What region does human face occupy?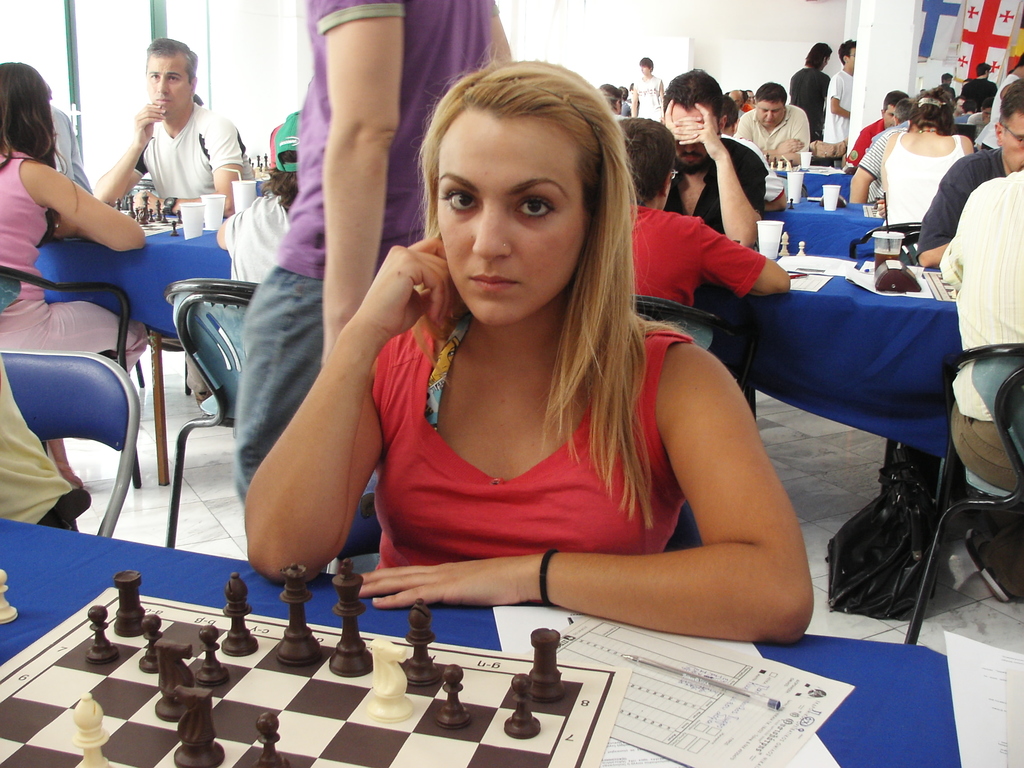
Rect(758, 94, 783, 127).
